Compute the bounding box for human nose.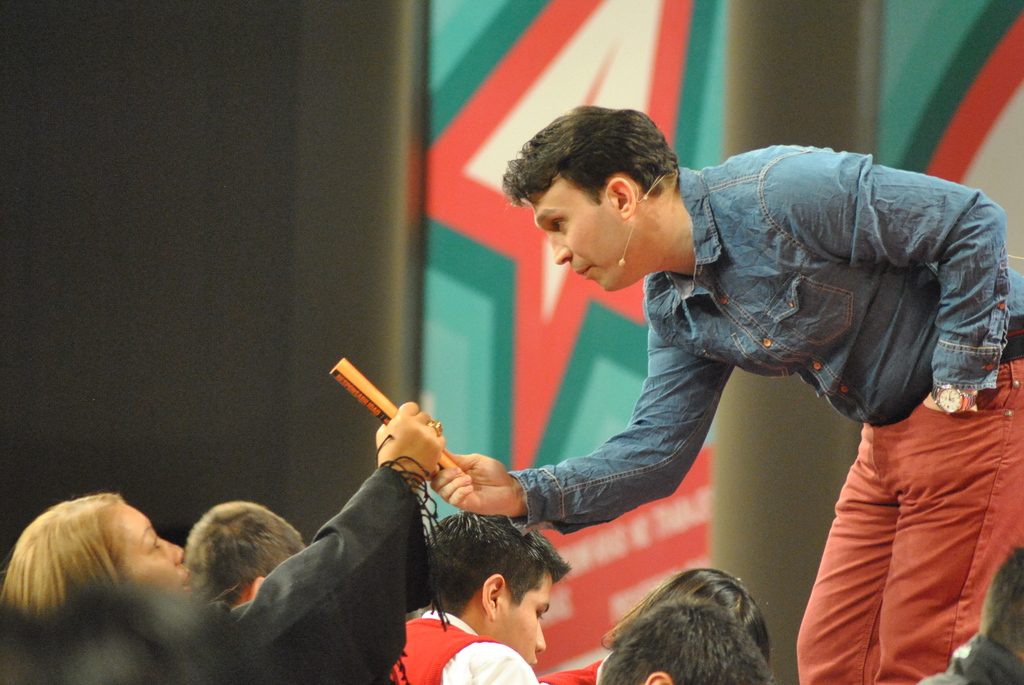
534:624:544:650.
